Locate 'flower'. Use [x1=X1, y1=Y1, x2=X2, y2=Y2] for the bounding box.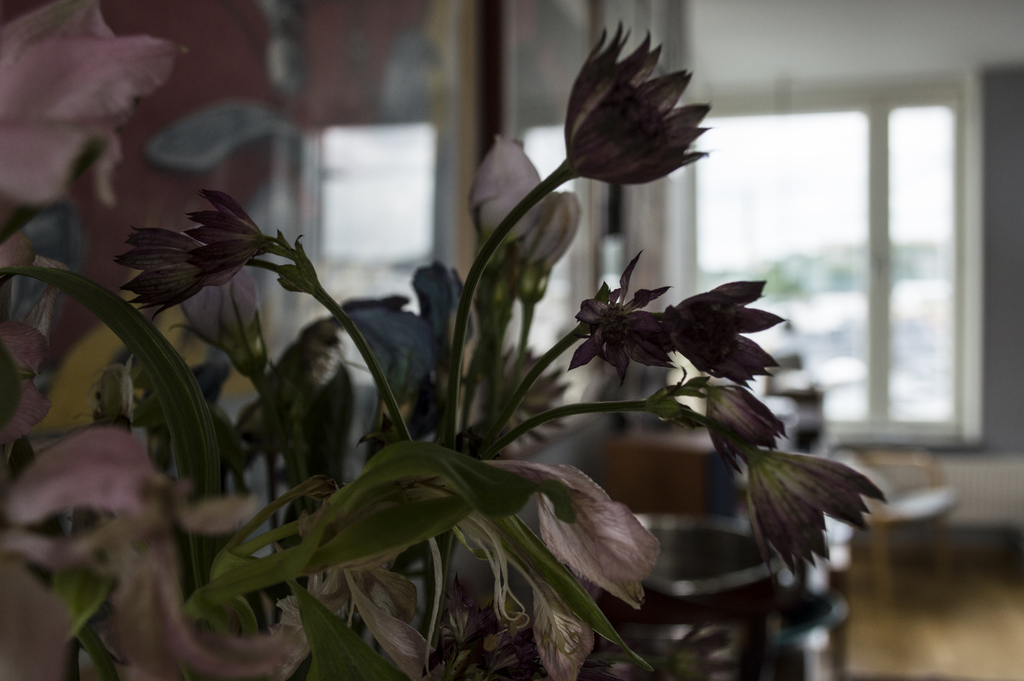
[x1=6, y1=432, x2=301, y2=680].
